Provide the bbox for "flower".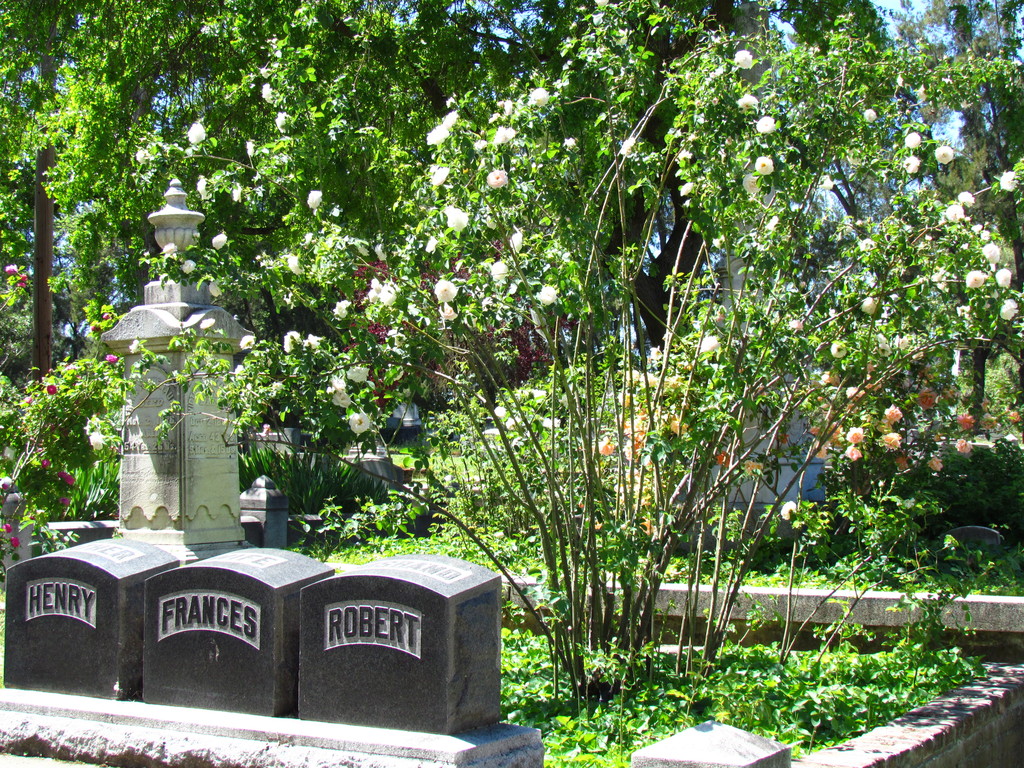
detection(979, 229, 992, 243).
